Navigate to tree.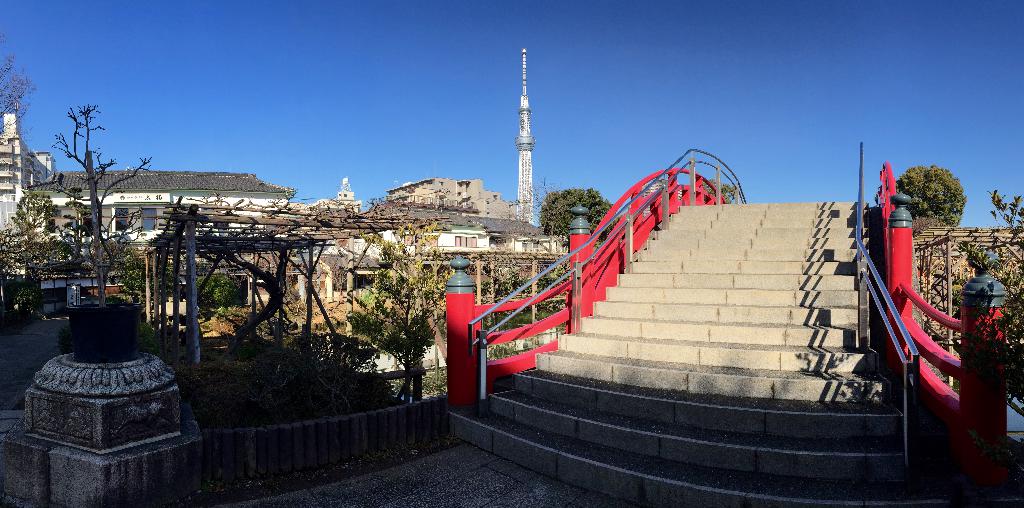
Navigation target: {"left": 0, "top": 35, "right": 39, "bottom": 138}.
